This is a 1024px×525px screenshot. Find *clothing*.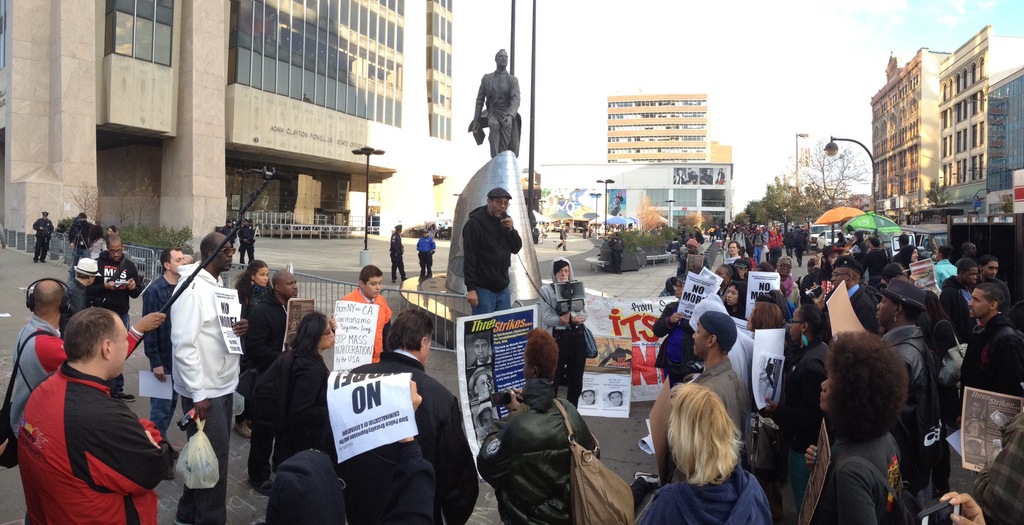
Bounding box: detection(701, 171, 712, 186).
